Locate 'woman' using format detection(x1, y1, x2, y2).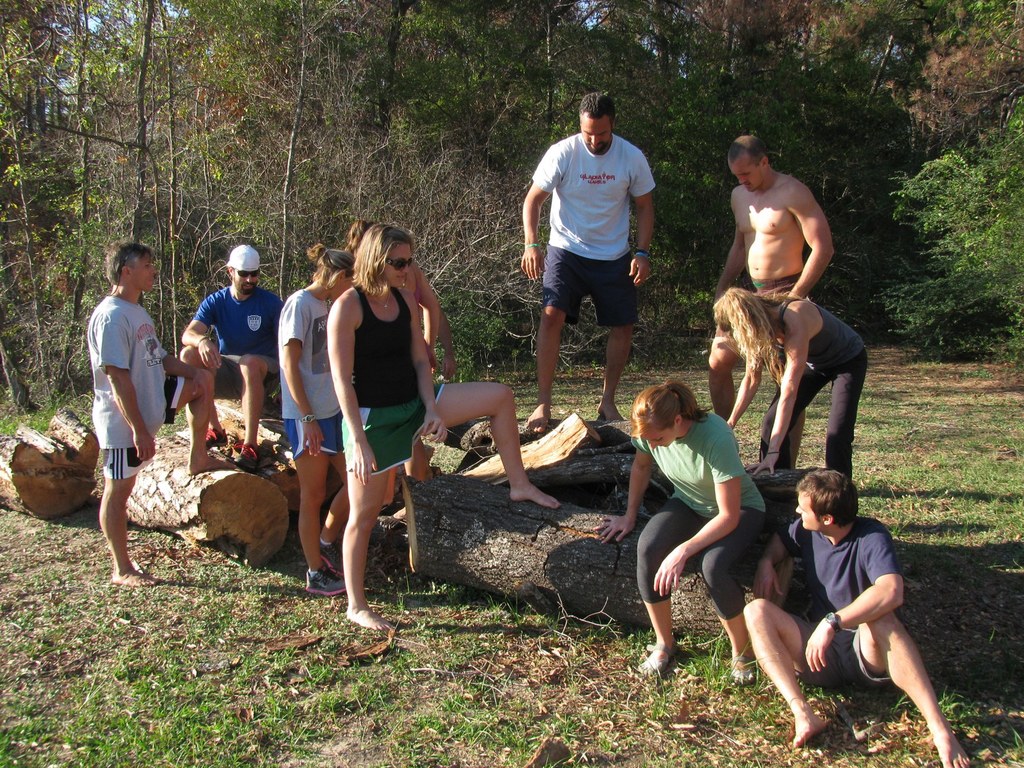
detection(597, 373, 774, 682).
